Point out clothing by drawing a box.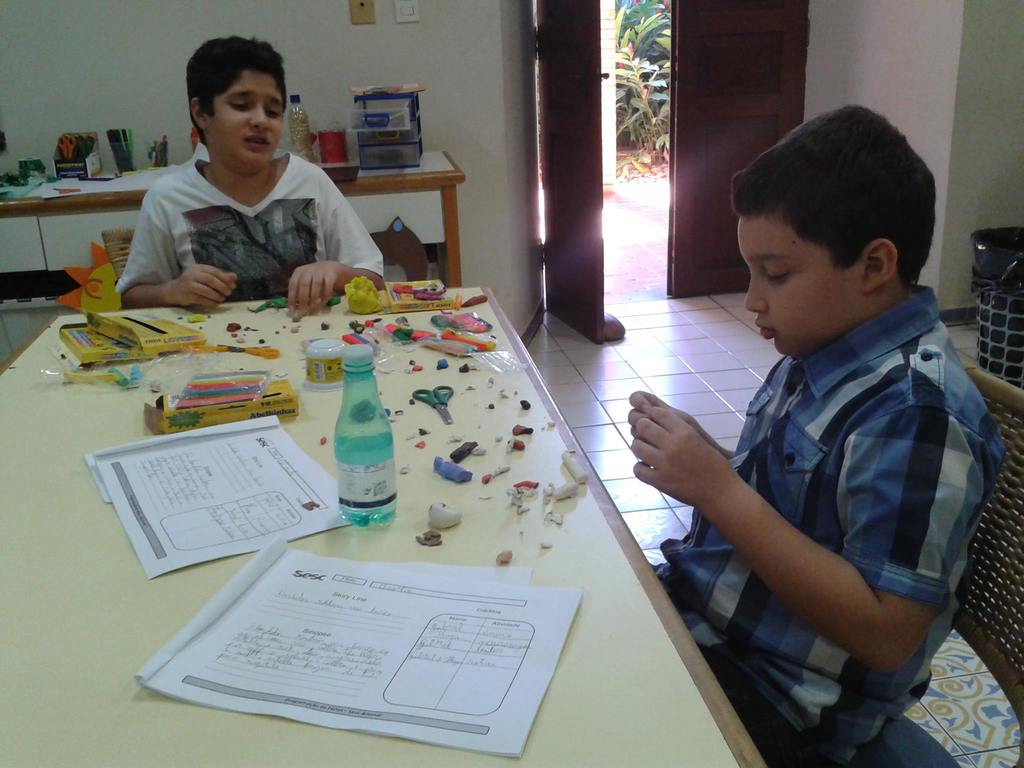
[x1=641, y1=246, x2=984, y2=723].
